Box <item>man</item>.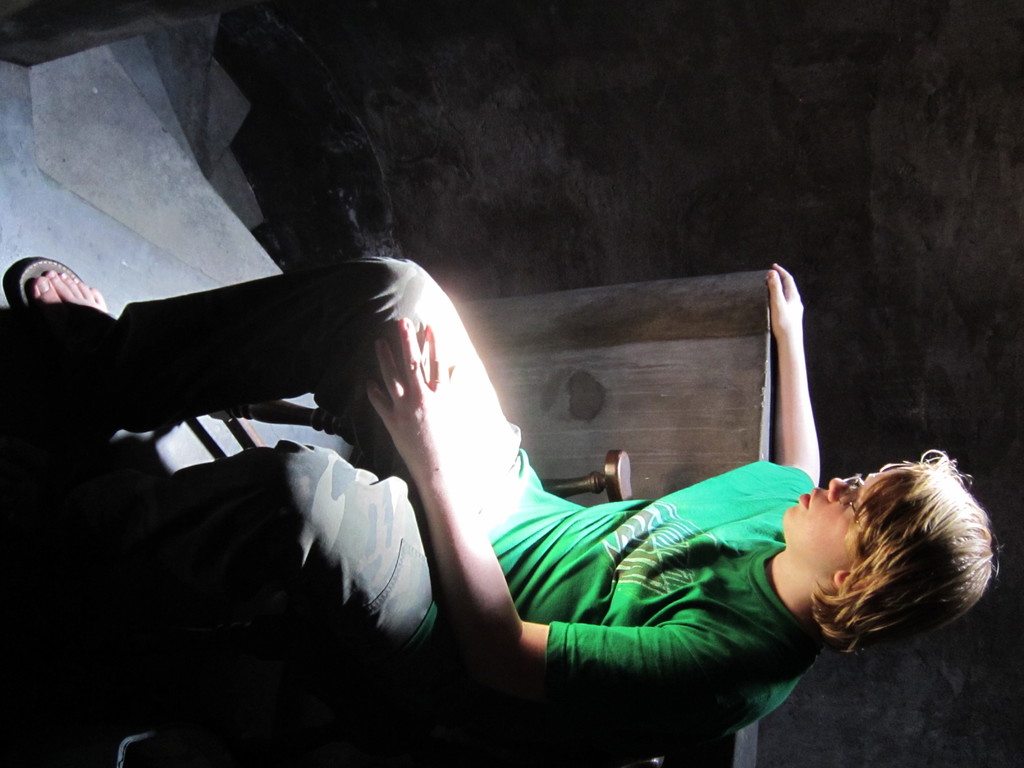
(x1=145, y1=244, x2=955, y2=755).
